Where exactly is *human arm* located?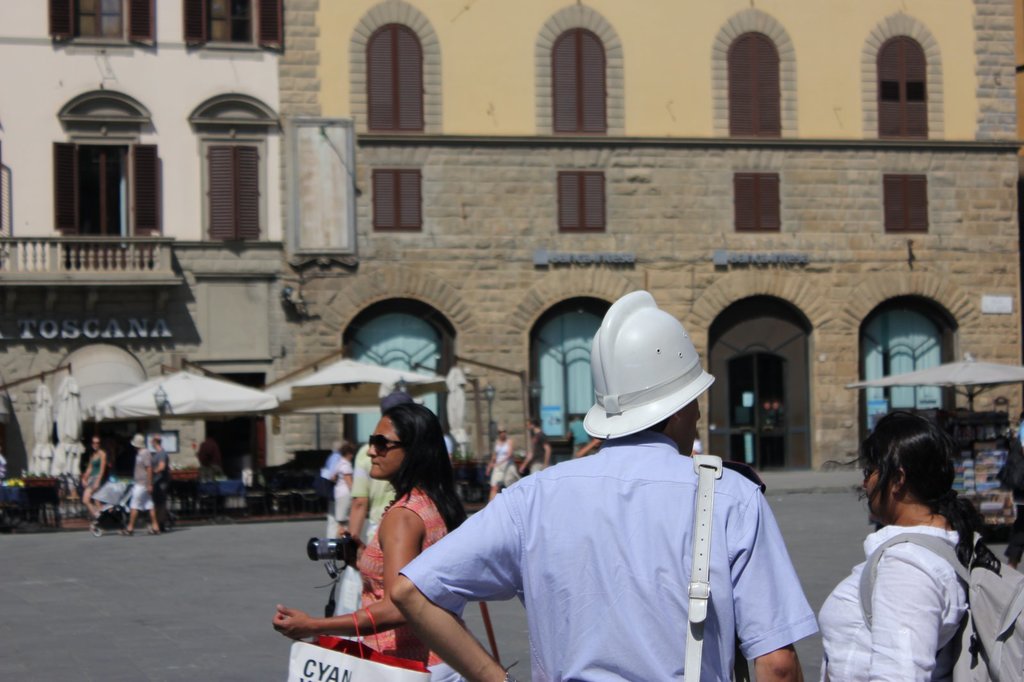
Its bounding box is left=855, top=550, right=950, bottom=681.
